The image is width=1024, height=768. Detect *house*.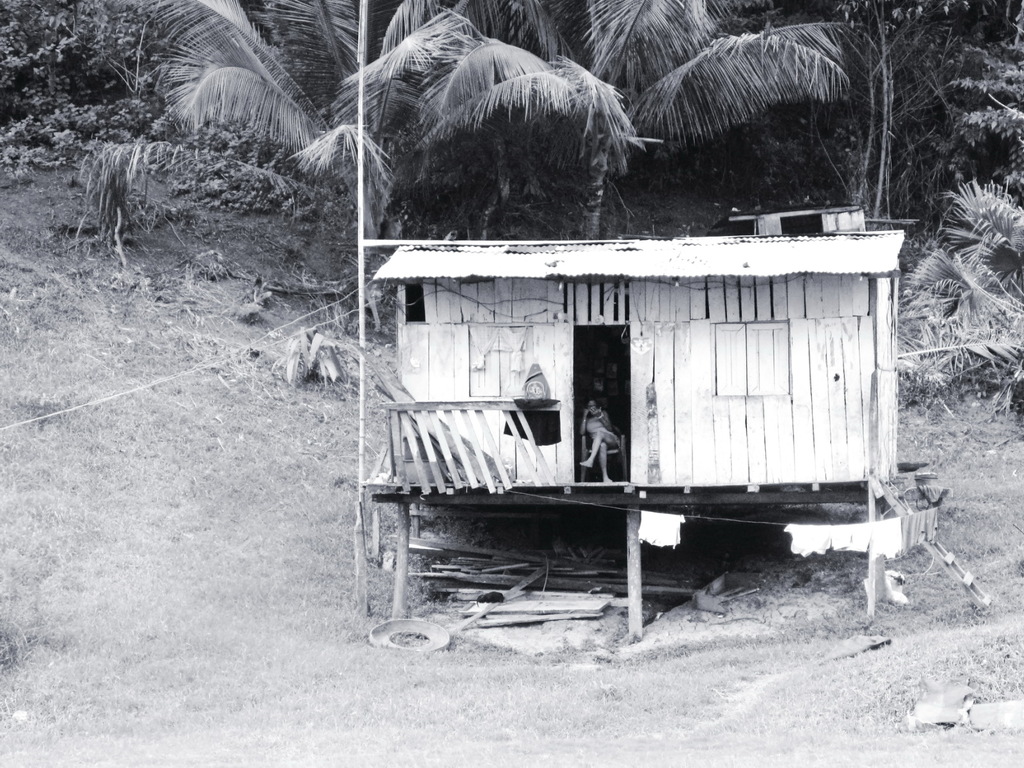
Detection: x1=375 y1=226 x2=902 y2=488.
